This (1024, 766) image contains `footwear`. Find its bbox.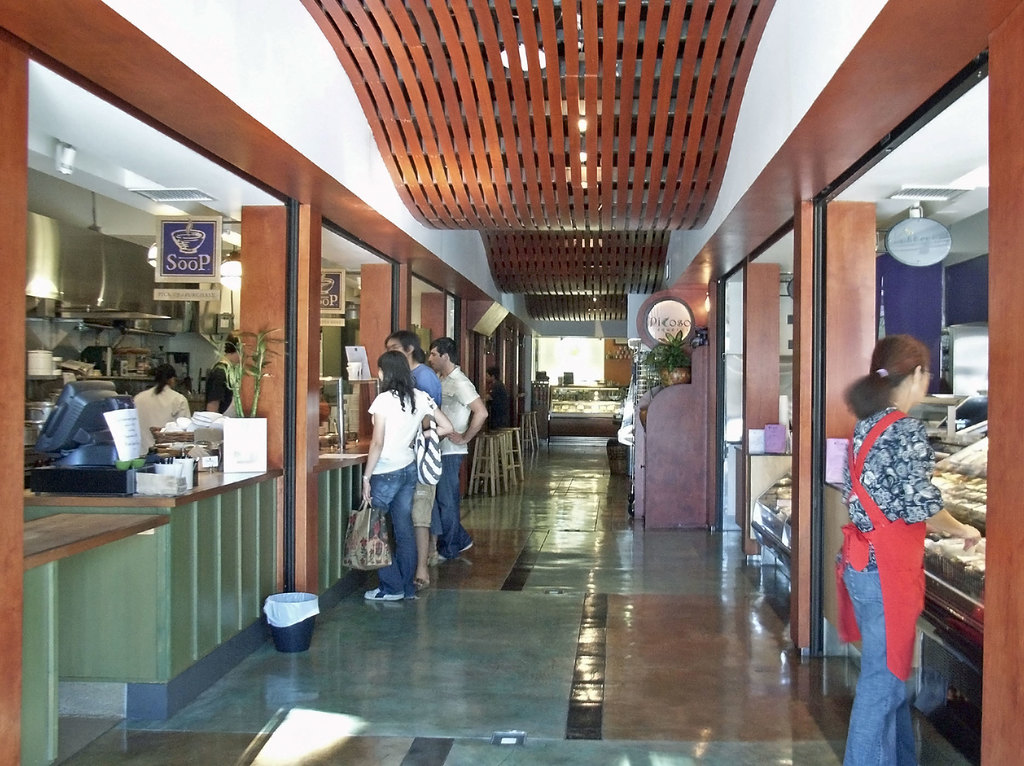
bbox(363, 585, 405, 602).
